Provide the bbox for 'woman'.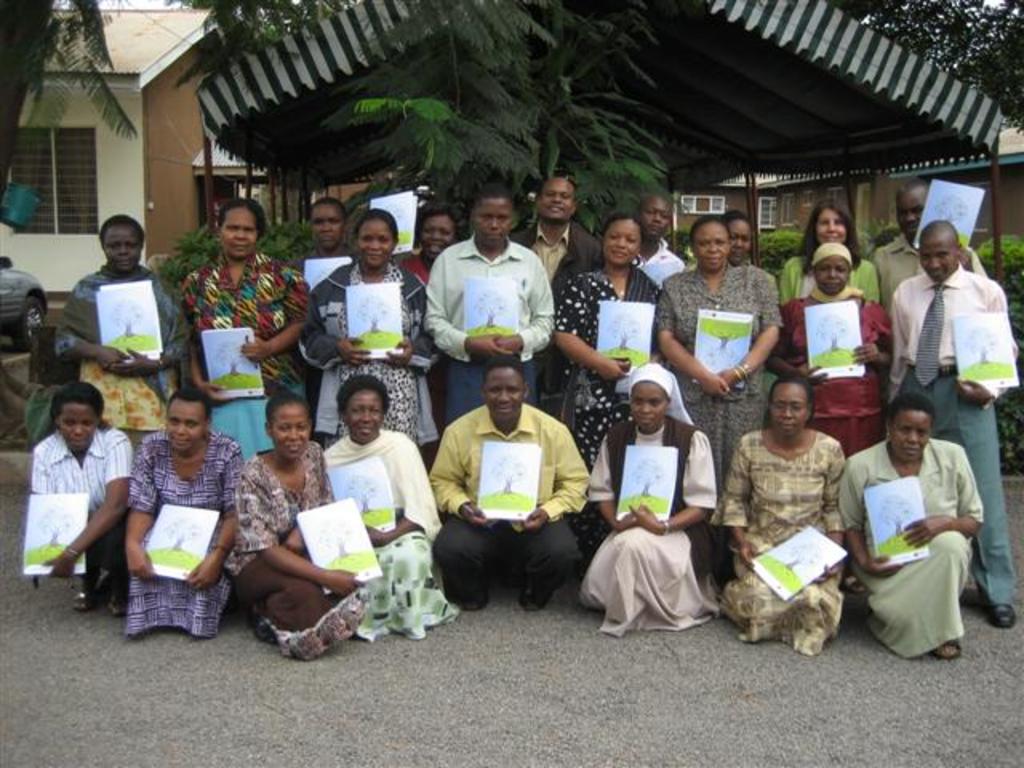
bbox(294, 195, 358, 290).
